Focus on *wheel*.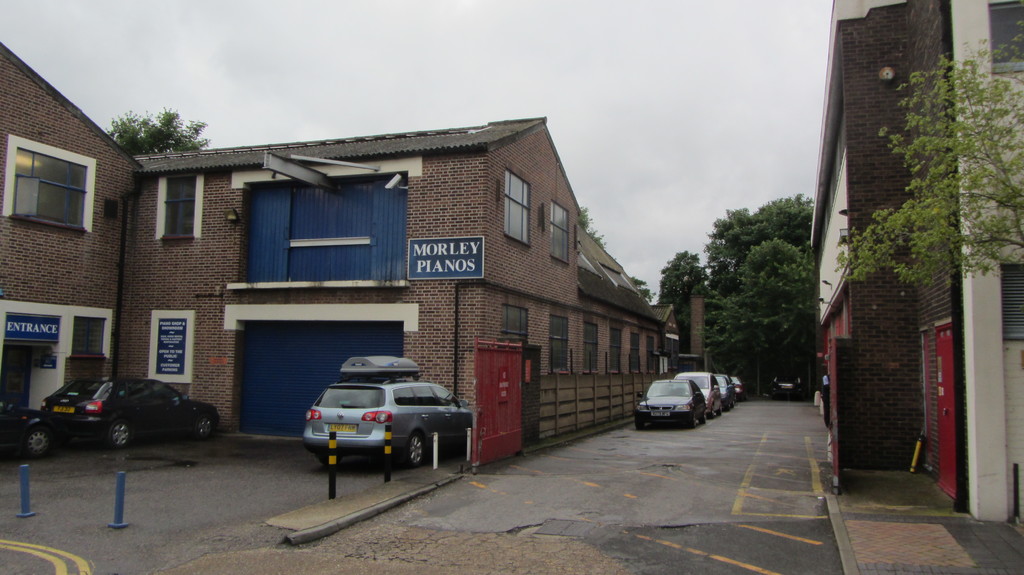
Focused at {"left": 319, "top": 455, "right": 340, "bottom": 464}.
